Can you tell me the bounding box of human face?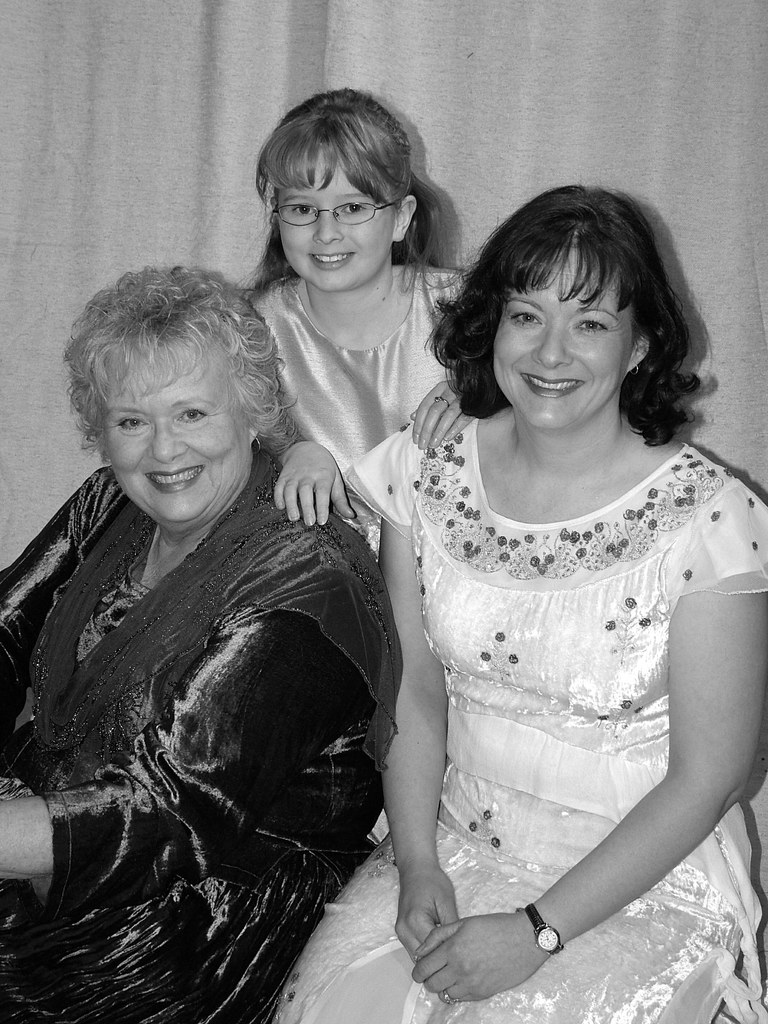
<region>109, 346, 243, 529</region>.
